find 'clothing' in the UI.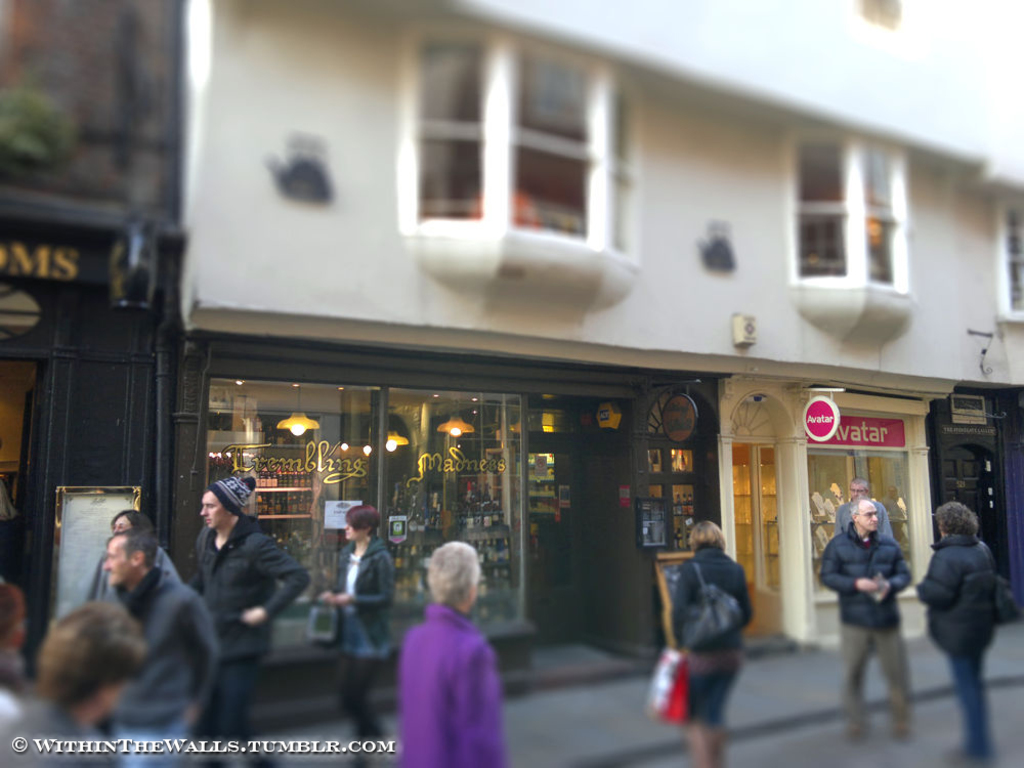
UI element at [x1=665, y1=551, x2=743, y2=642].
